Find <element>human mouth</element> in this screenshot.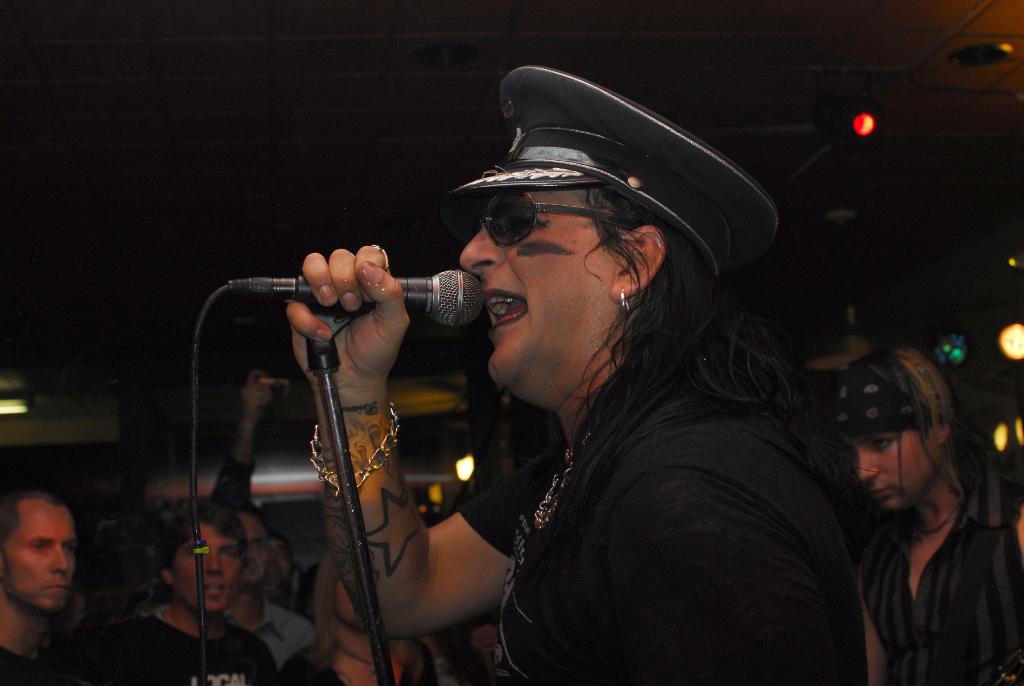
The bounding box for <element>human mouth</element> is 482,284,527,334.
